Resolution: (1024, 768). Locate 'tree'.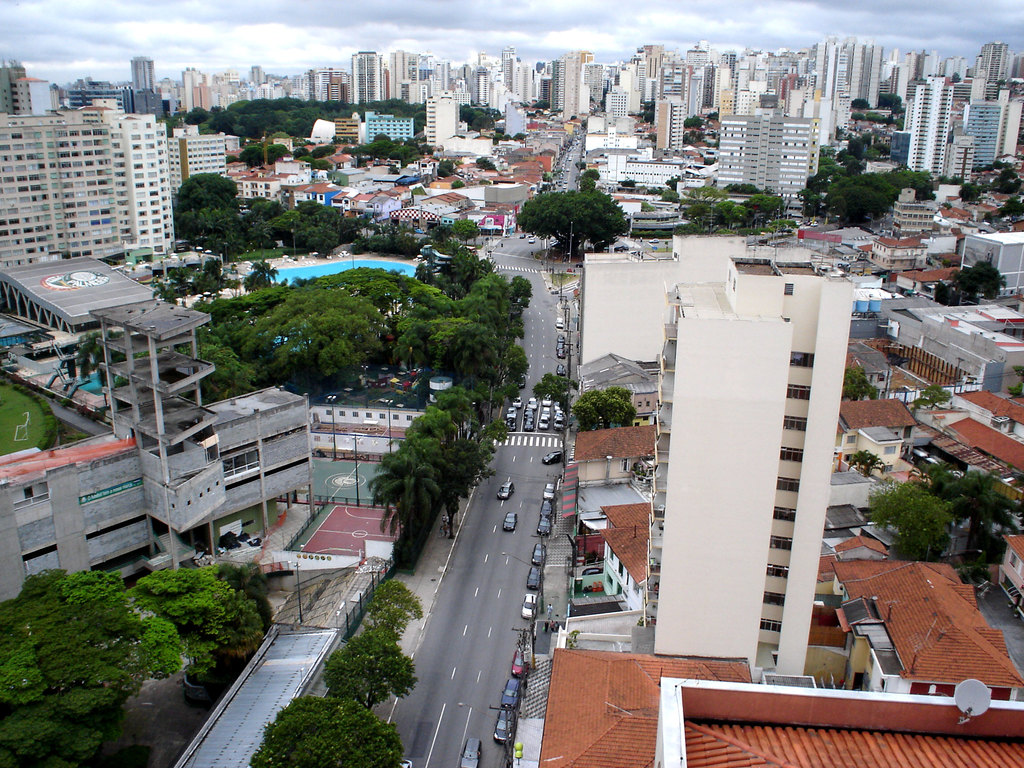
[849,98,868,108].
